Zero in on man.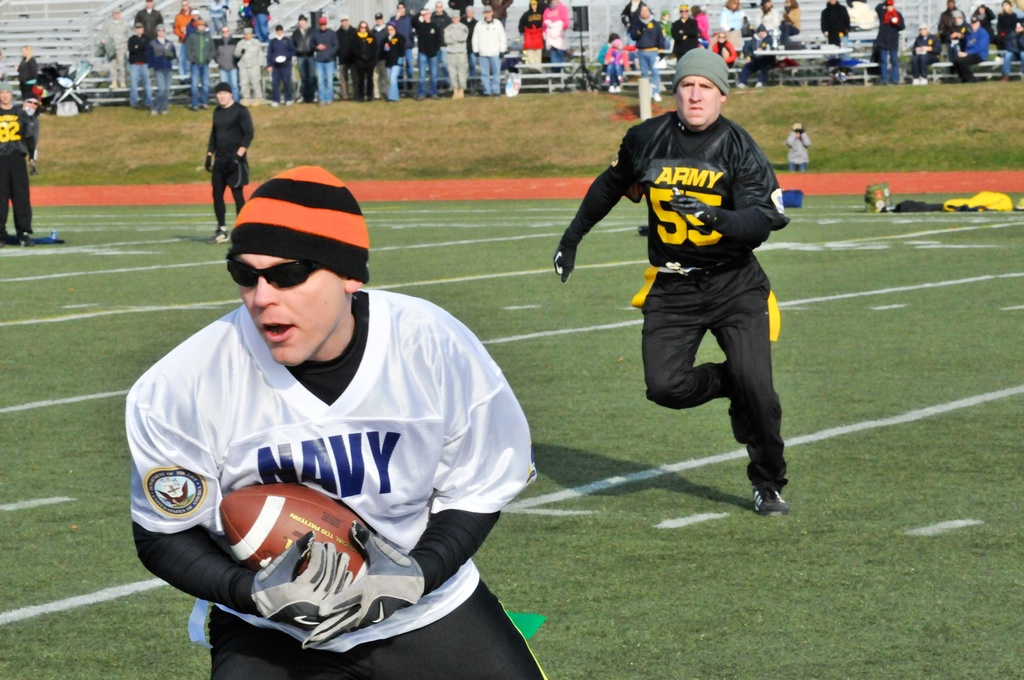
Zeroed in: box(470, 3, 506, 95).
